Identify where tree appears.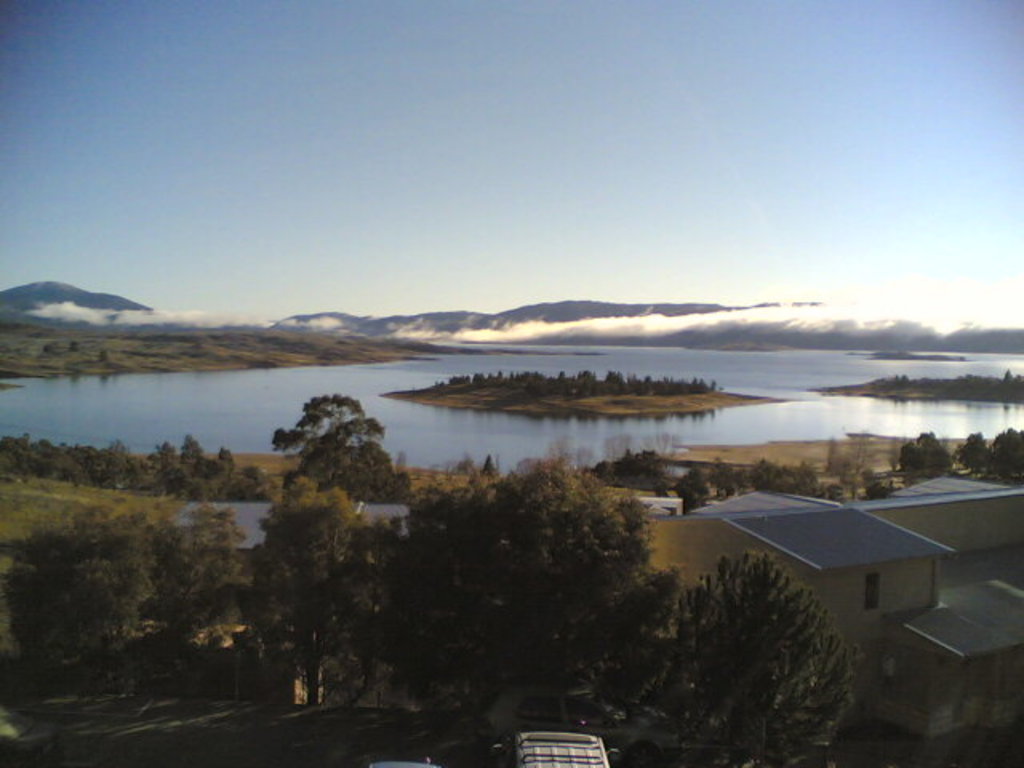
Appears at BBox(965, 419, 1022, 480).
